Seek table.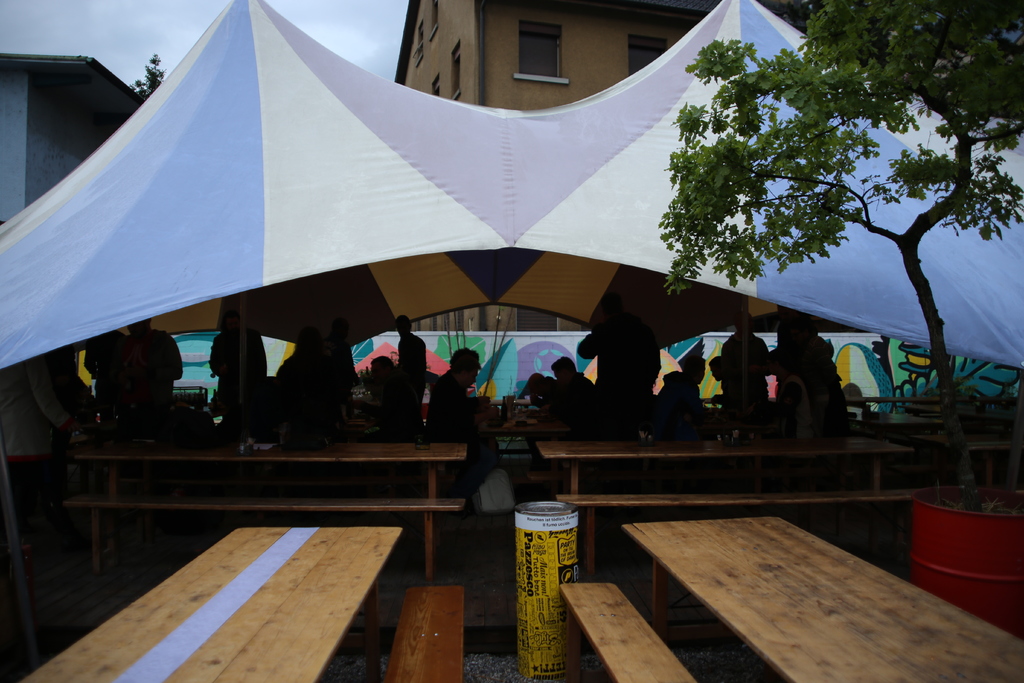
locate(26, 388, 515, 624).
